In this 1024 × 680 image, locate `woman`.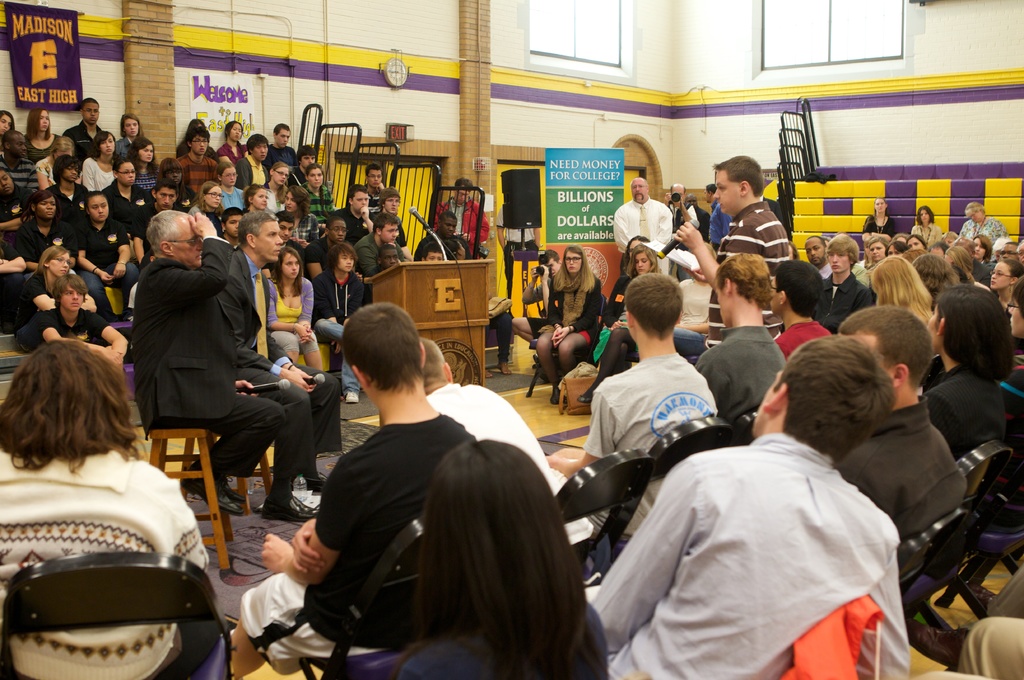
Bounding box: bbox=(574, 242, 660, 406).
